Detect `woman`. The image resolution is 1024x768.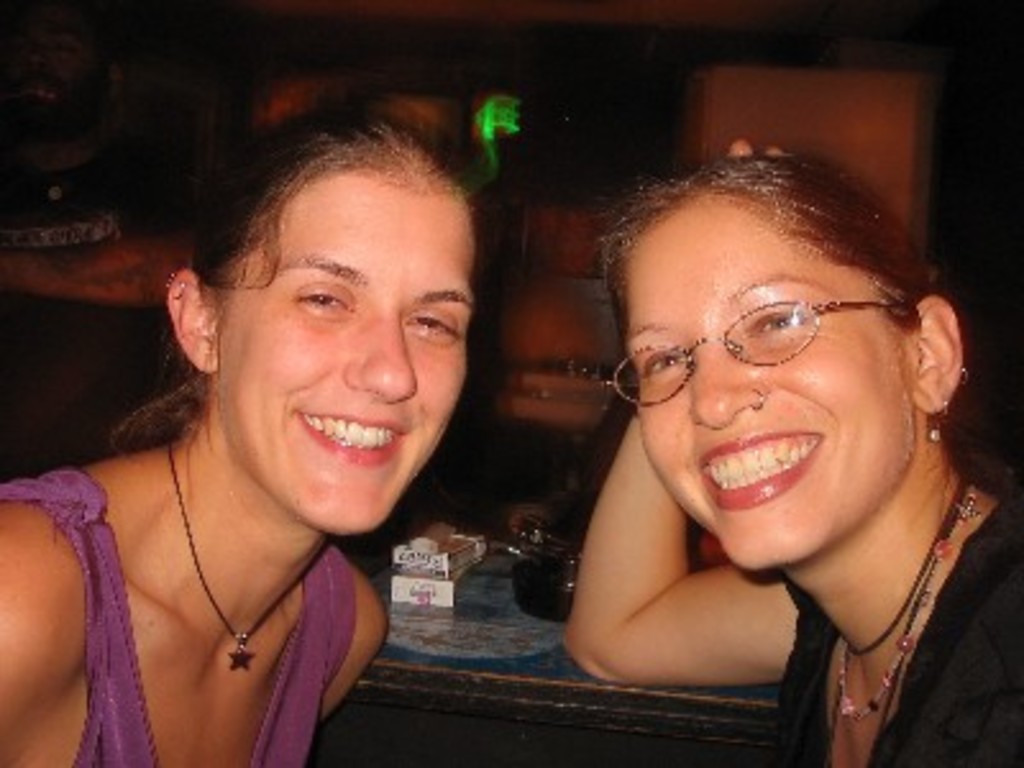
detection(445, 84, 1019, 735).
